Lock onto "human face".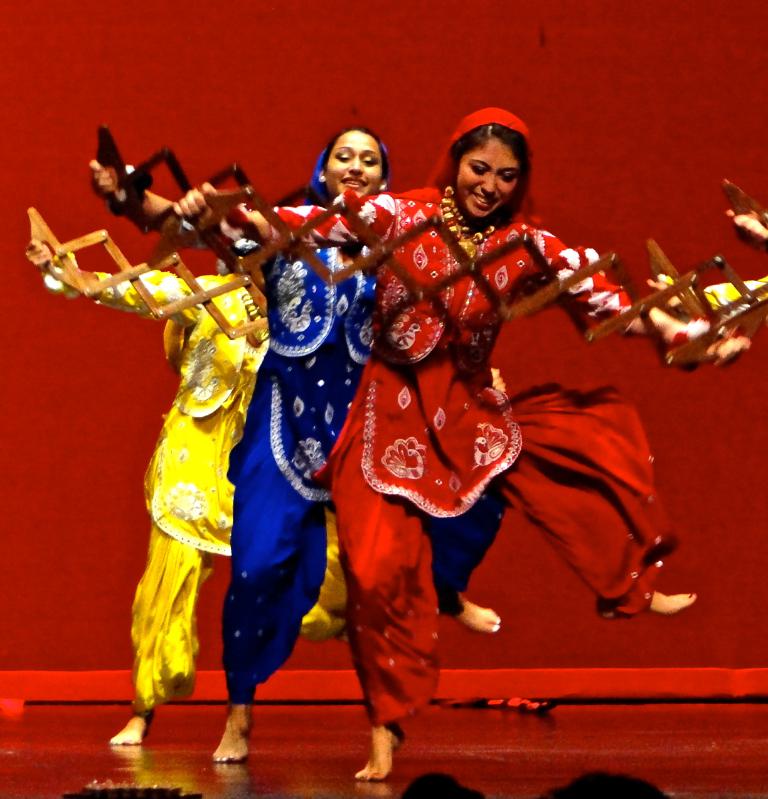
Locked: detection(456, 140, 517, 215).
